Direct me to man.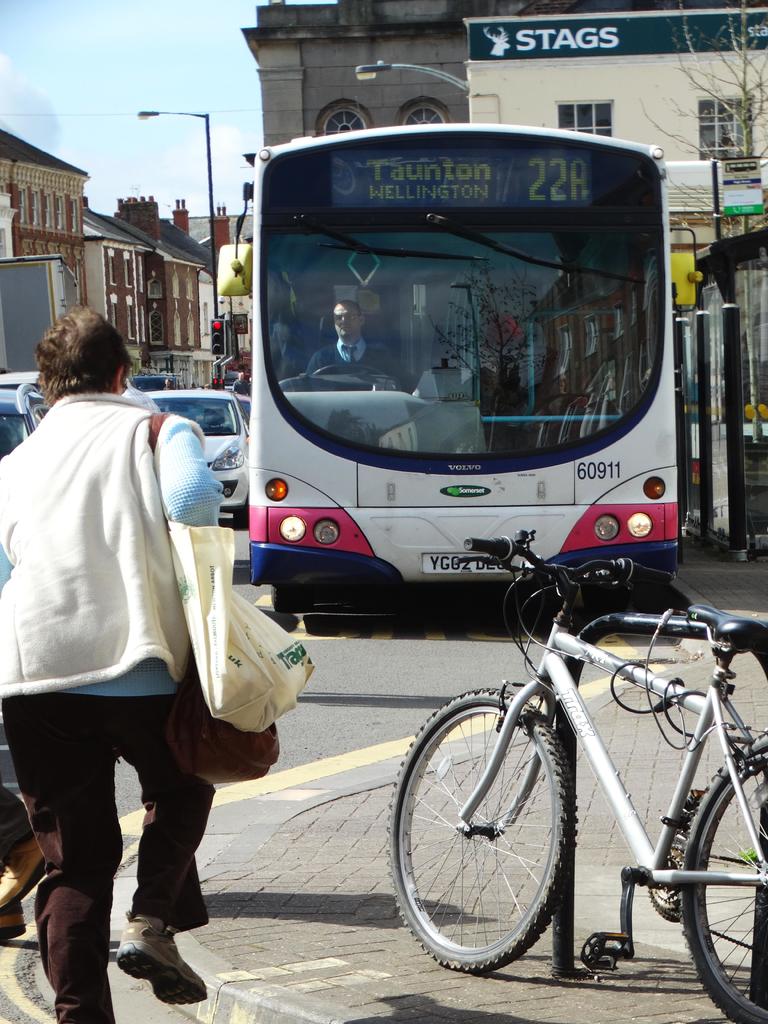
Direction: (left=304, top=299, right=410, bottom=384).
